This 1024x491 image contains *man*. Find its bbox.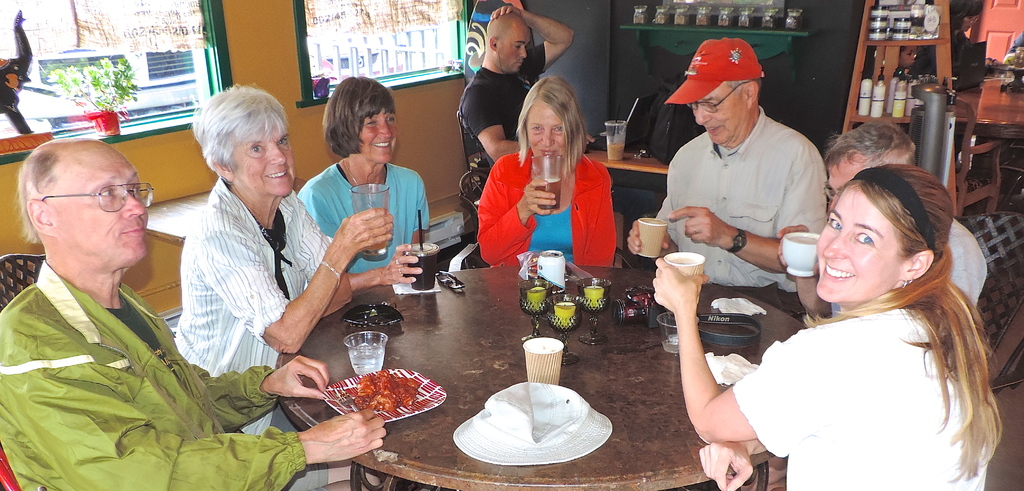
bbox=(773, 112, 989, 328).
